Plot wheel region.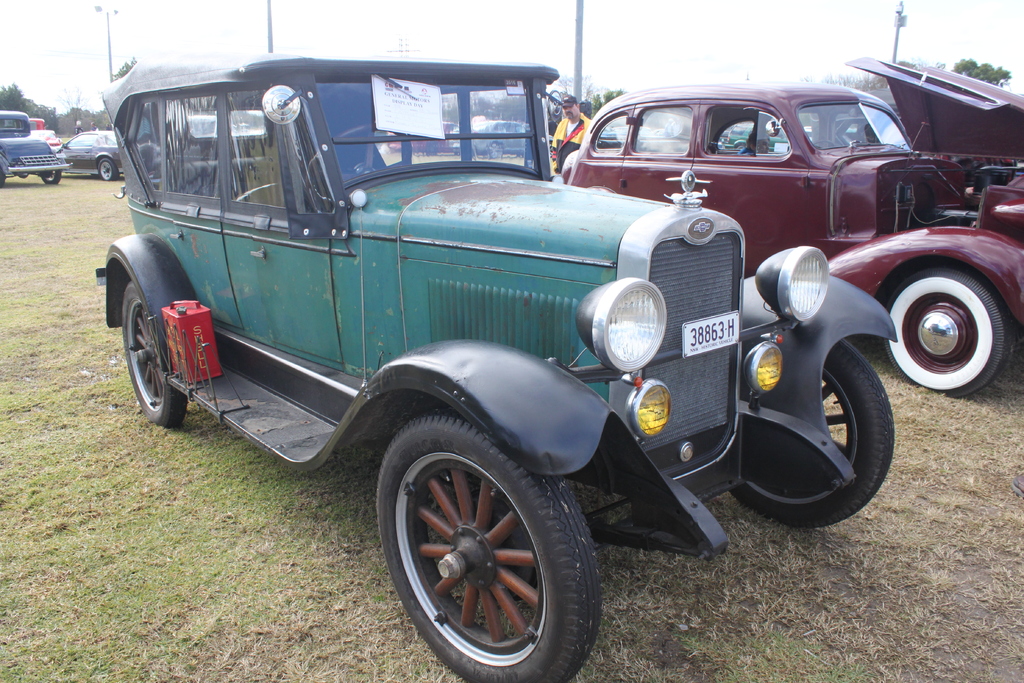
Plotted at [0, 167, 5, 189].
